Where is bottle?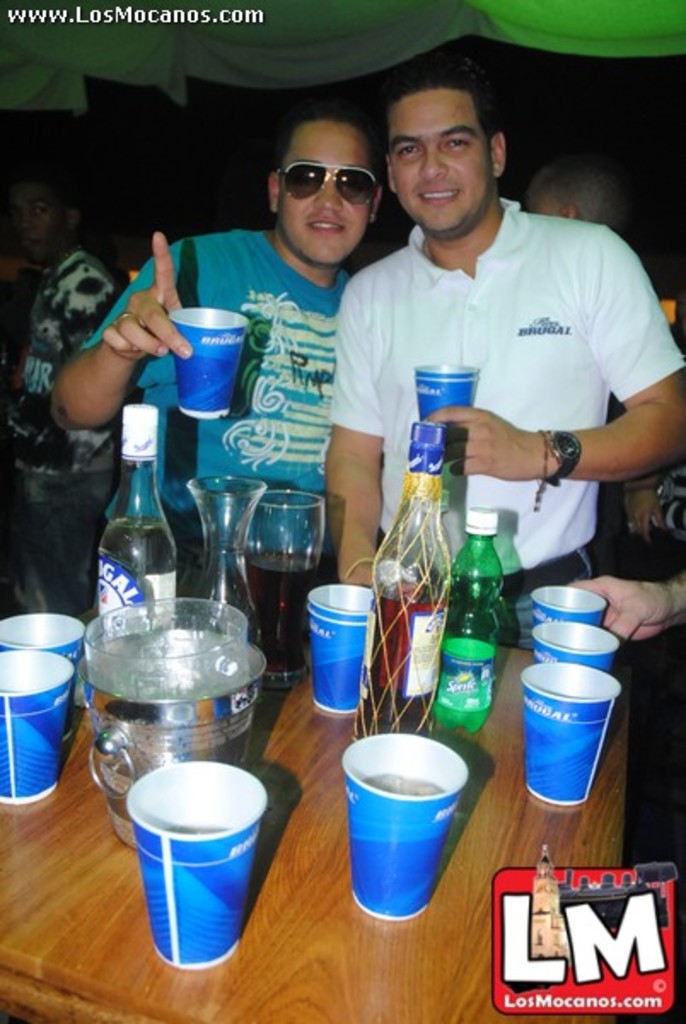
pyautogui.locateOnScreen(353, 420, 447, 744).
